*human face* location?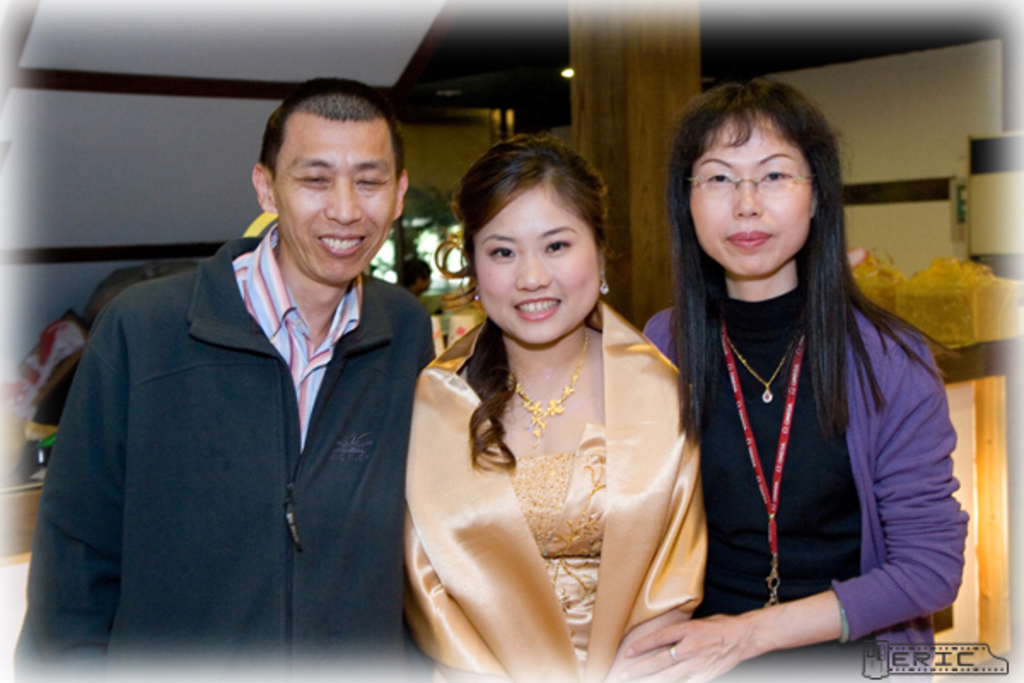
{"x1": 476, "y1": 196, "x2": 599, "y2": 345}
